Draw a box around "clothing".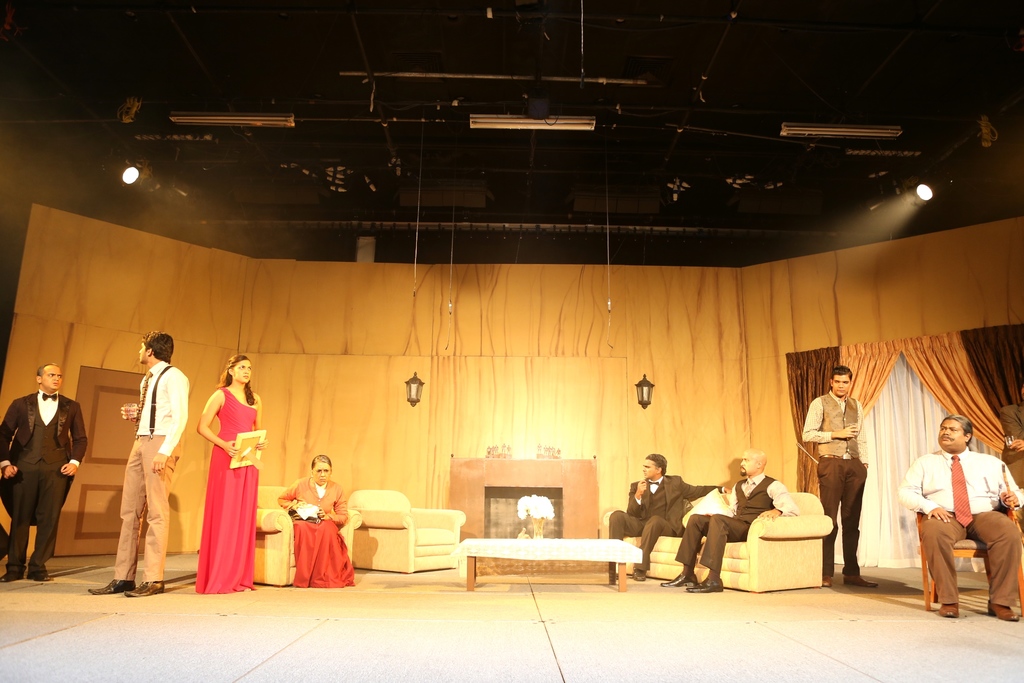
select_region(0, 386, 93, 583).
